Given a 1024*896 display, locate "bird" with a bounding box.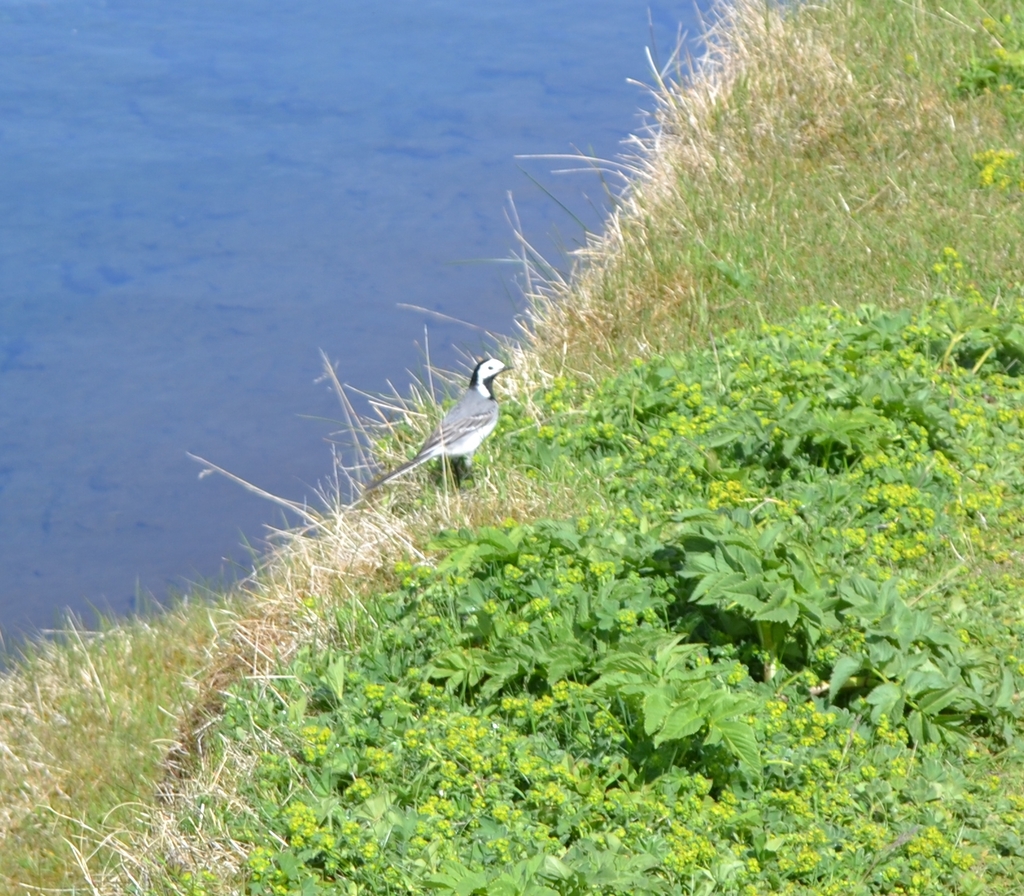
Located: region(411, 333, 501, 491).
